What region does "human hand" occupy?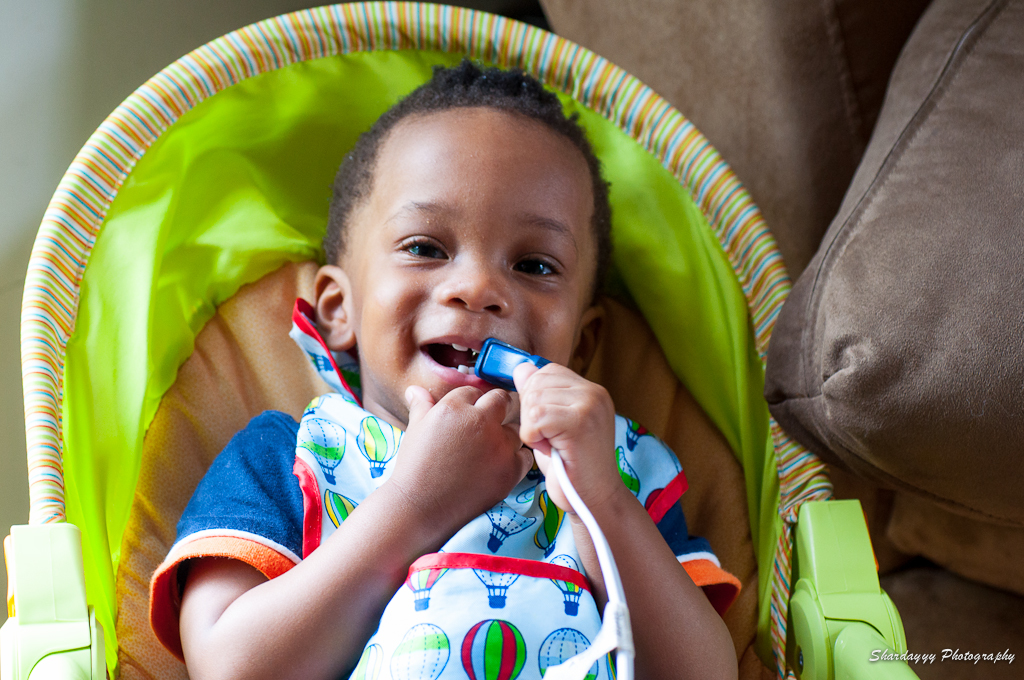
510/357/623/514.
